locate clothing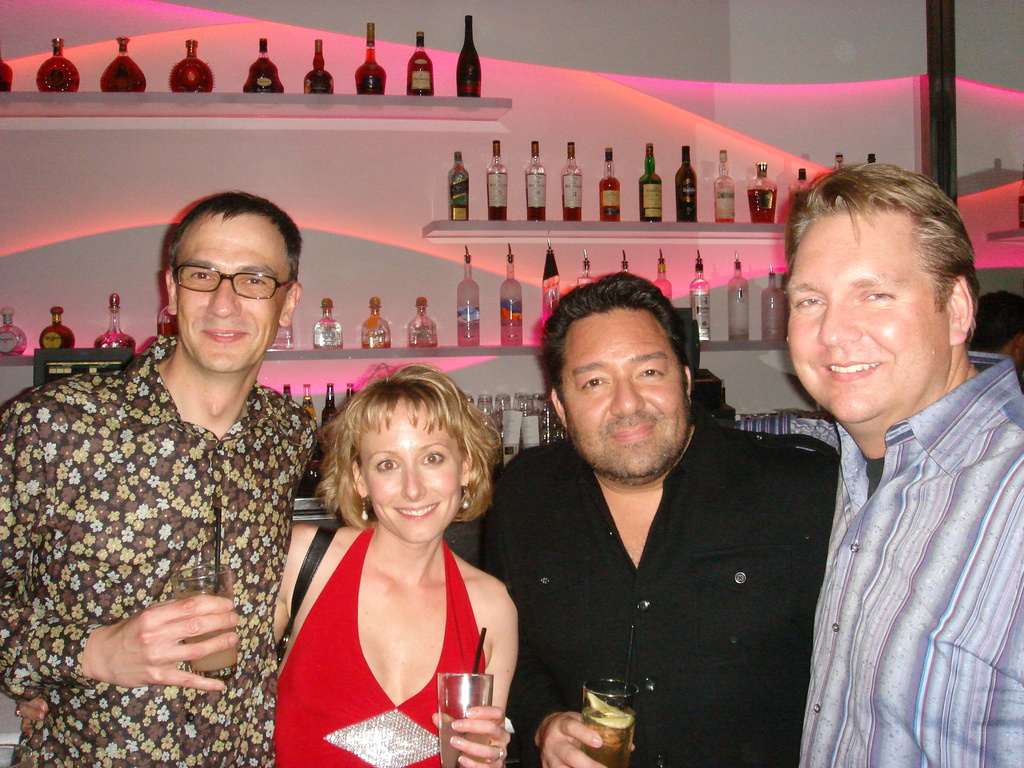
locate(796, 348, 1023, 764)
